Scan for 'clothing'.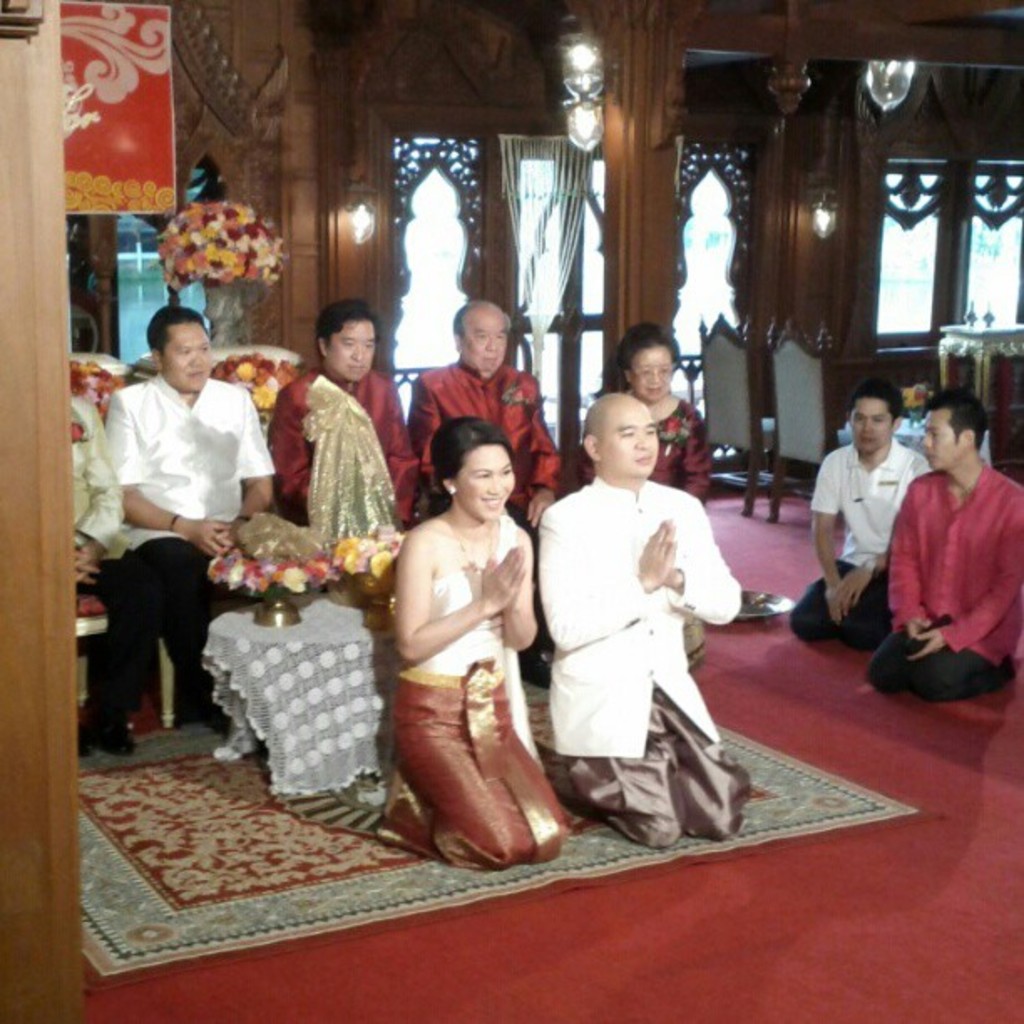
Scan result: box(408, 358, 561, 653).
